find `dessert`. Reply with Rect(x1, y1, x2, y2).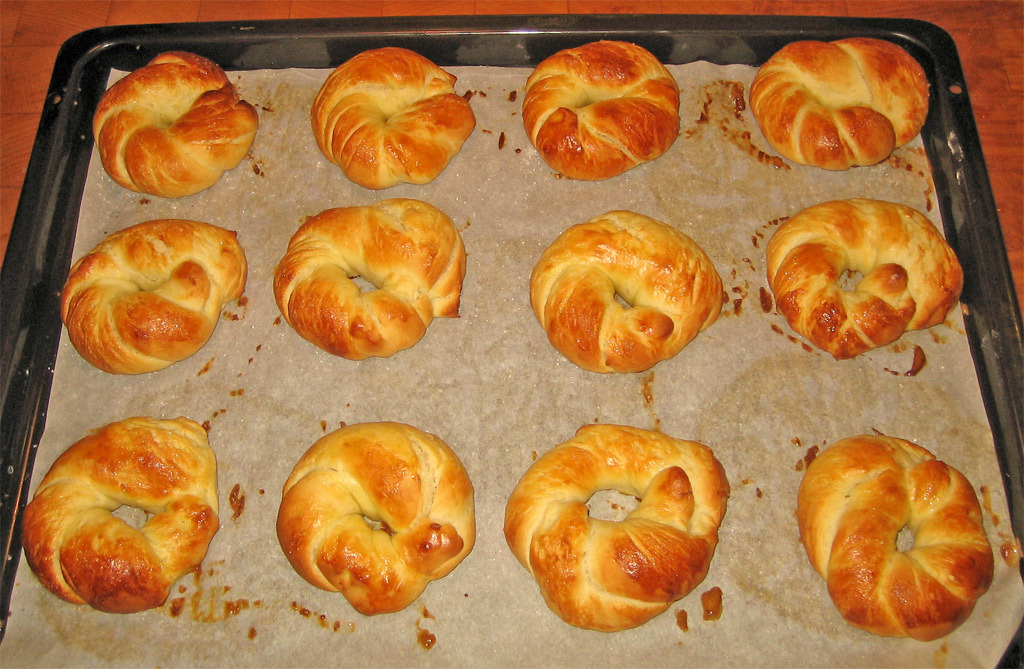
Rect(92, 54, 261, 196).
